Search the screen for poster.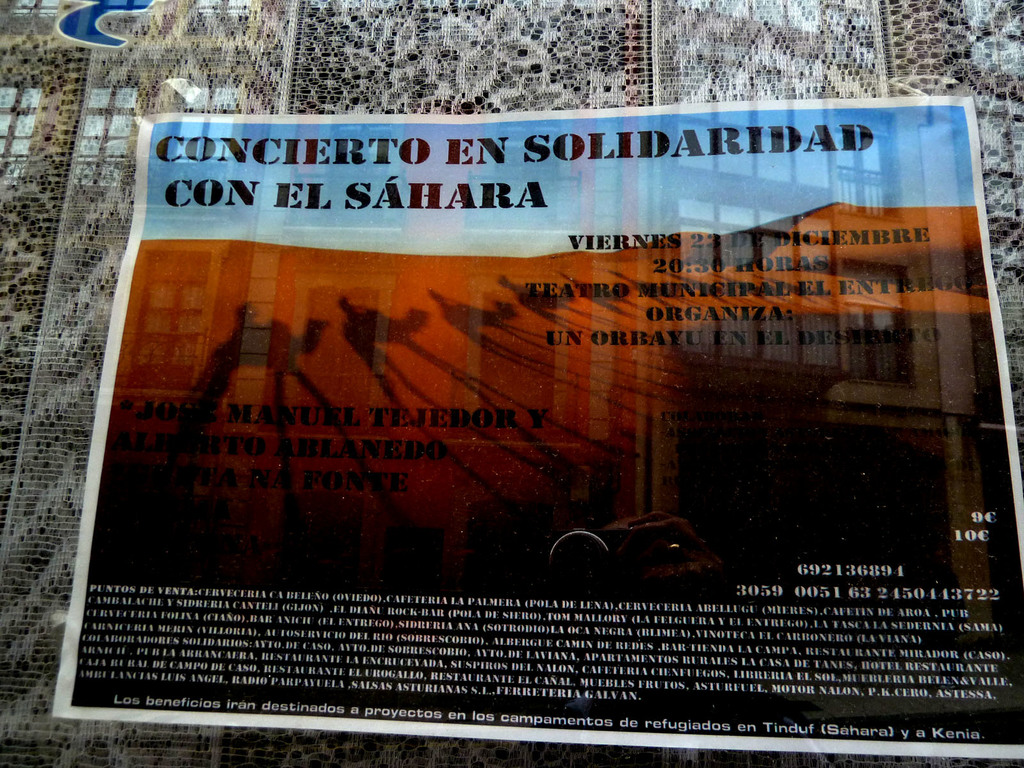
Found at (54,94,1023,762).
